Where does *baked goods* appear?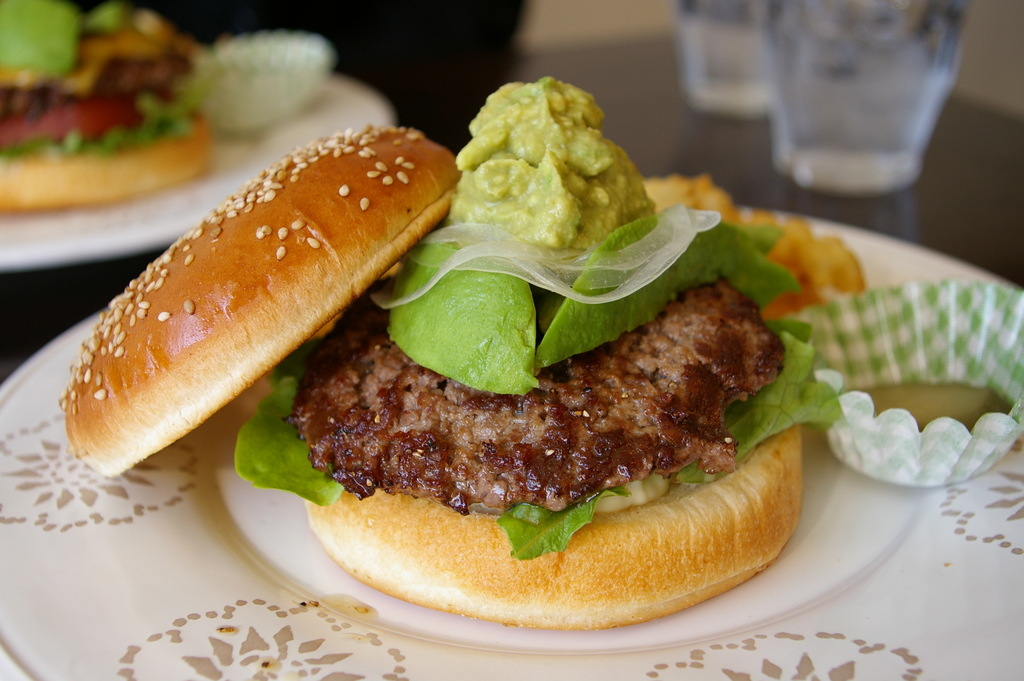
Appears at [61,113,863,627].
